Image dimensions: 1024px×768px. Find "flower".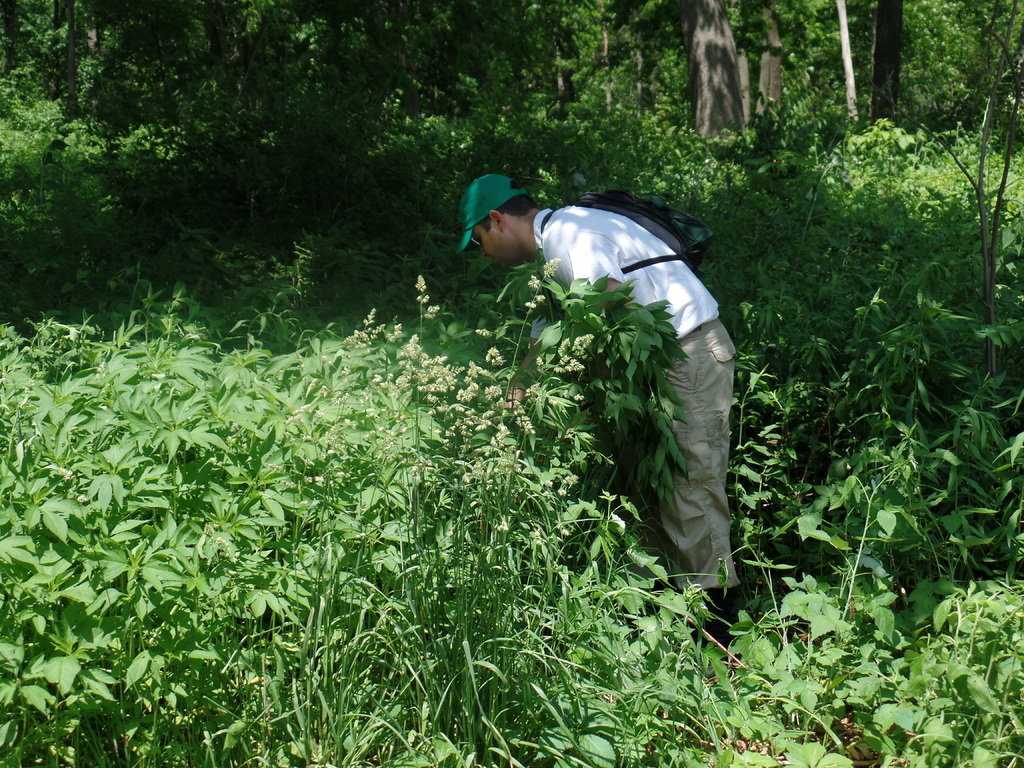
(574, 392, 588, 404).
